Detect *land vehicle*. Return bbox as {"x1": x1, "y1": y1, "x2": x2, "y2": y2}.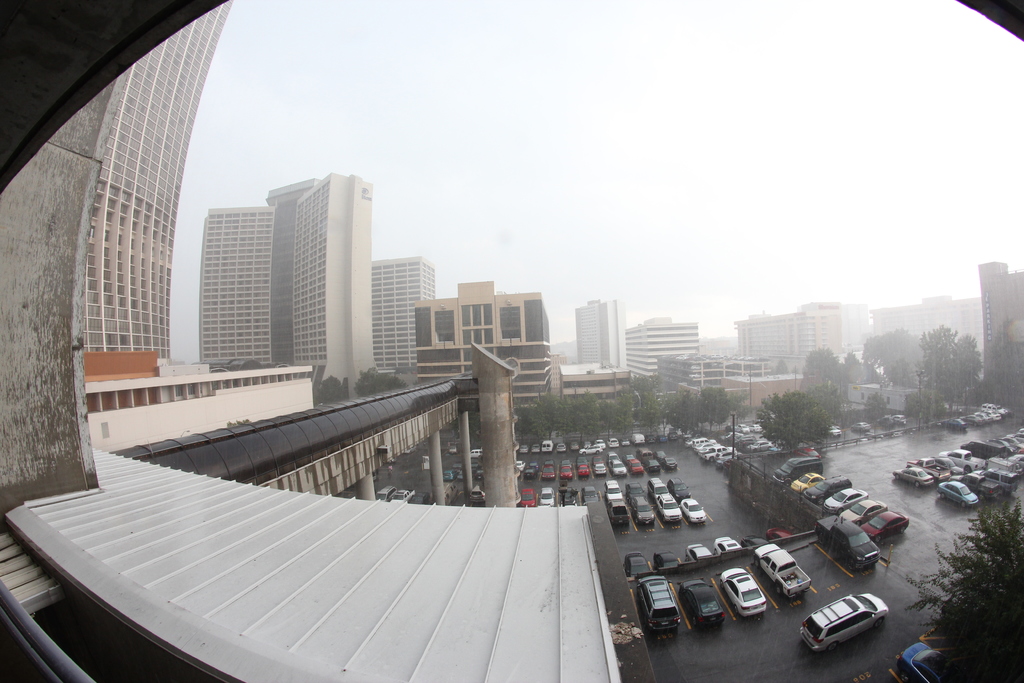
{"x1": 815, "y1": 513, "x2": 879, "y2": 572}.
